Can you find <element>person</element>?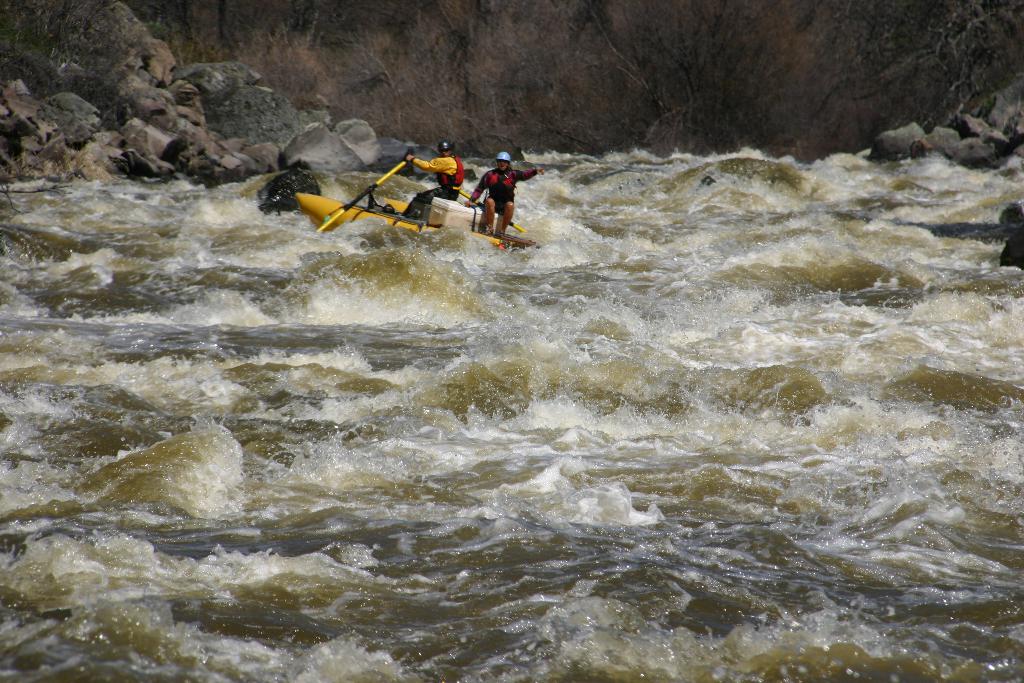
Yes, bounding box: select_region(408, 142, 462, 222).
